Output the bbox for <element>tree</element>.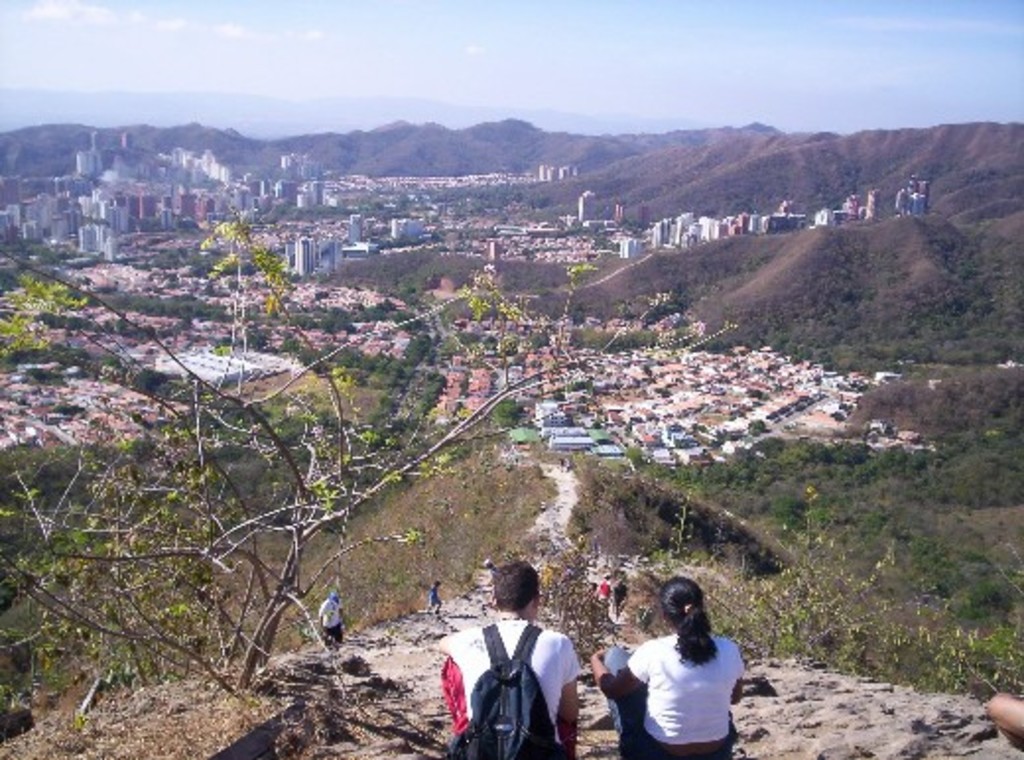
[0,191,735,689].
